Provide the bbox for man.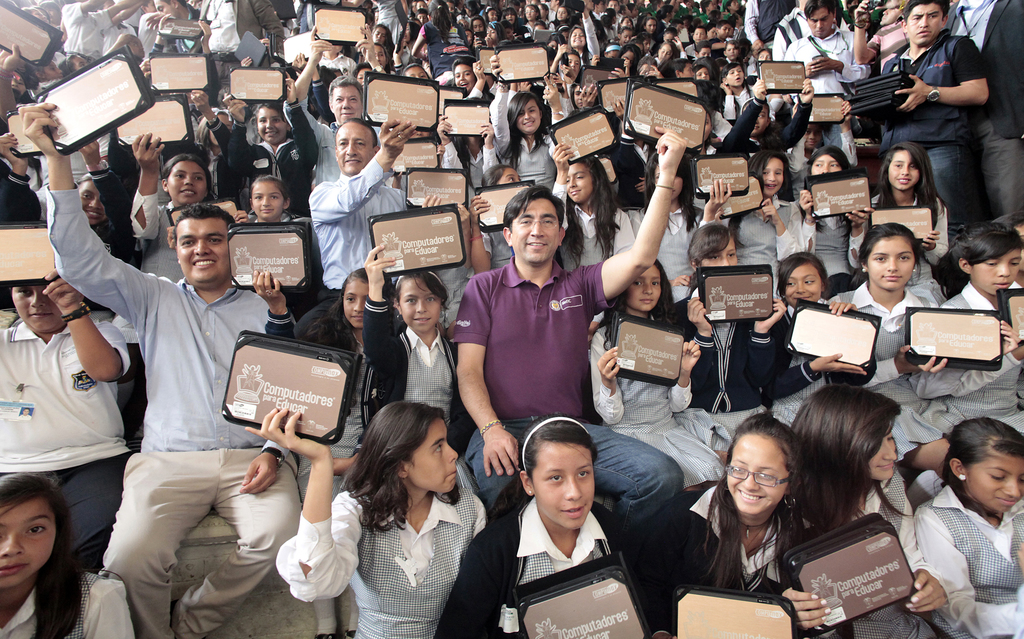
[291,20,399,185].
